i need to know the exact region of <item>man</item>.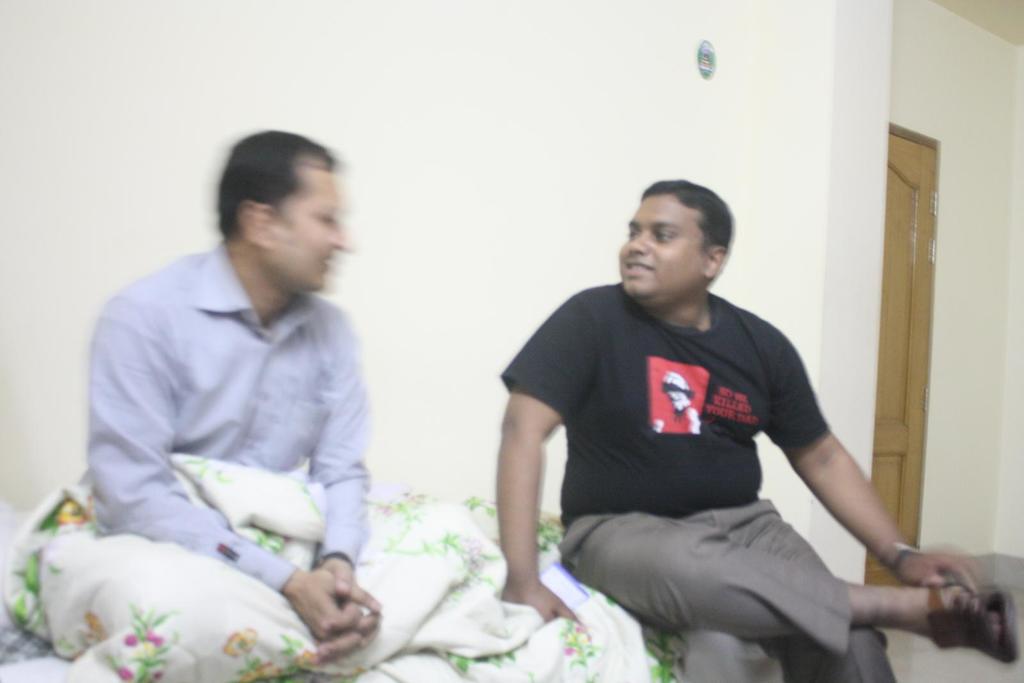
Region: 87, 133, 376, 682.
